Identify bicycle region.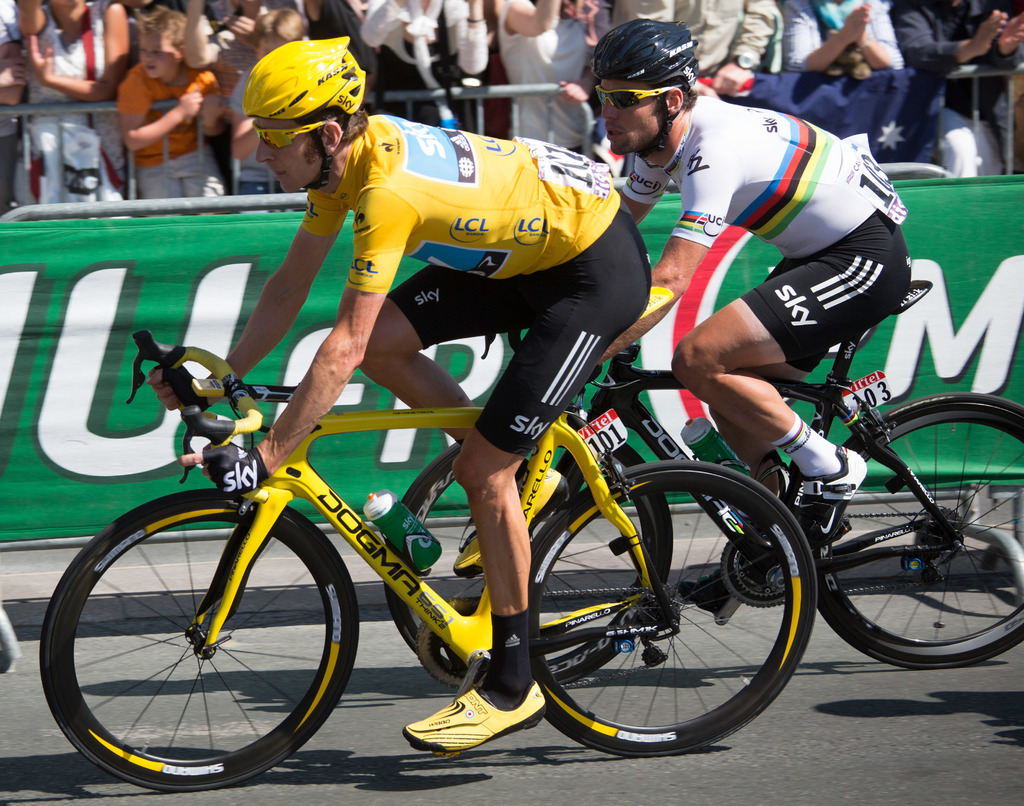
Region: [36, 317, 824, 672].
